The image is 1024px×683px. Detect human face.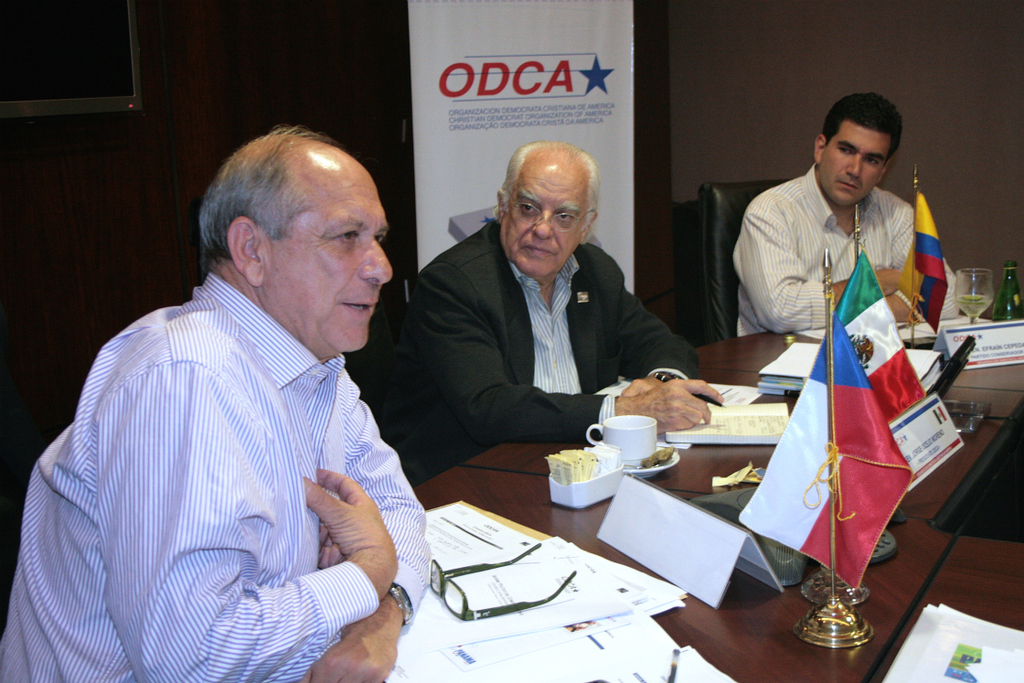
Detection: 504 166 586 281.
